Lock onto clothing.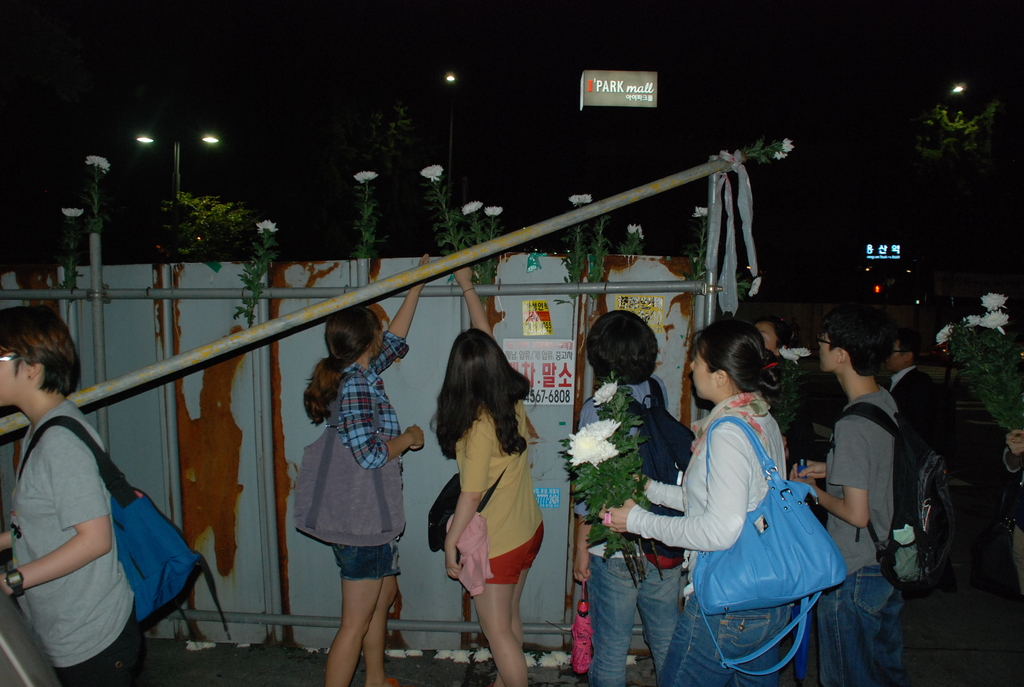
Locked: region(624, 389, 795, 686).
